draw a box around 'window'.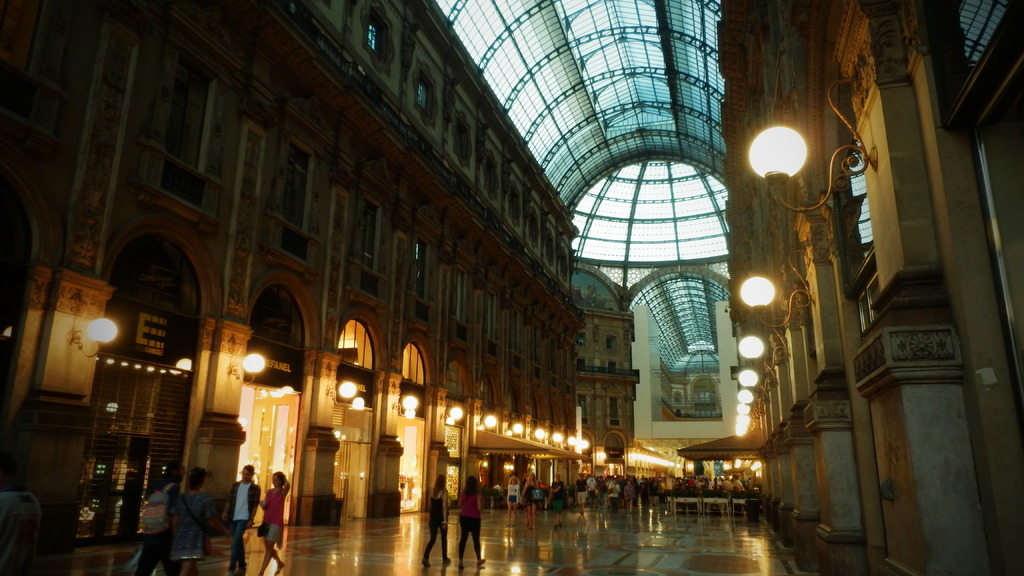
[x1=164, y1=63, x2=212, y2=171].
